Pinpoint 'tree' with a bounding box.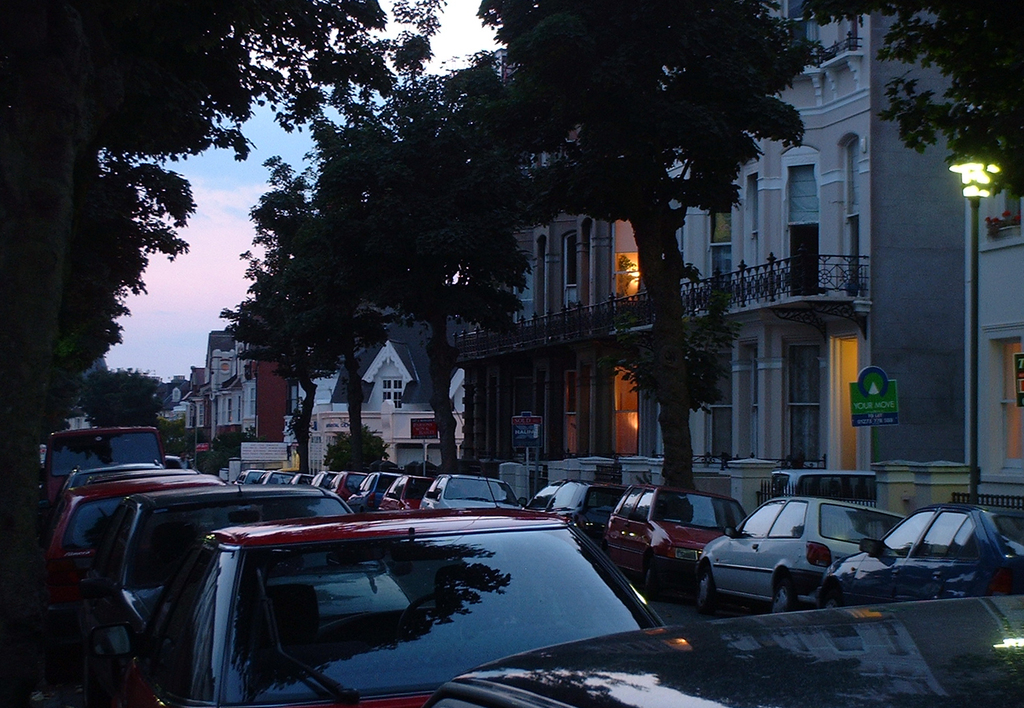
bbox=(309, 66, 541, 455).
